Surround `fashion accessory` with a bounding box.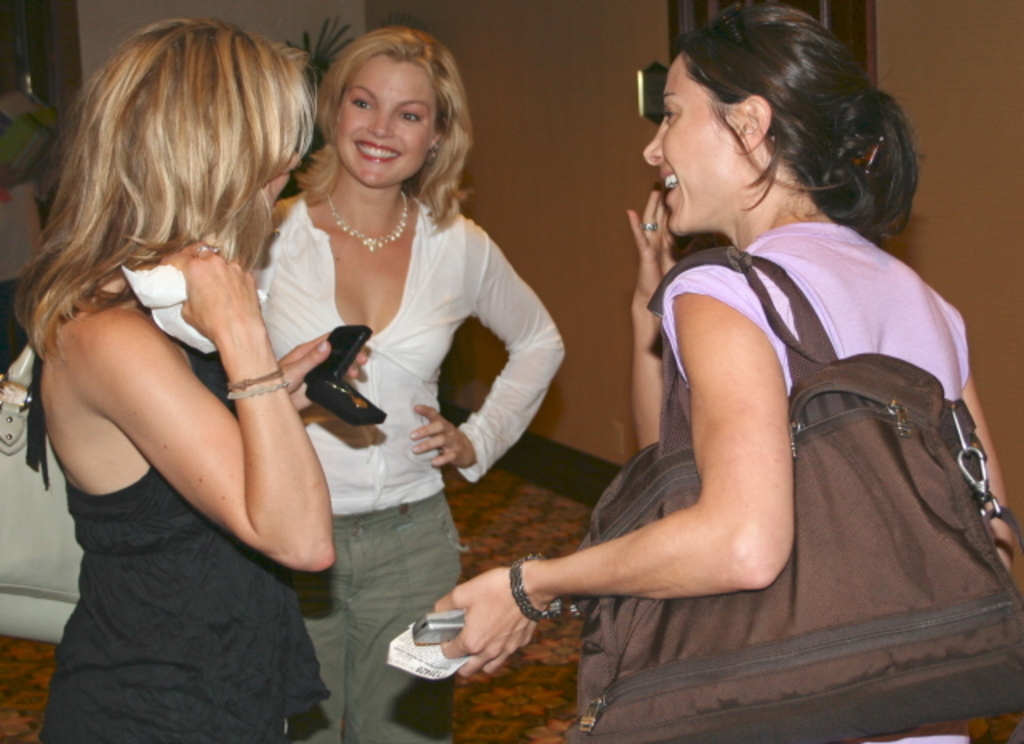
{"x1": 565, "y1": 246, "x2": 1022, "y2": 742}.
